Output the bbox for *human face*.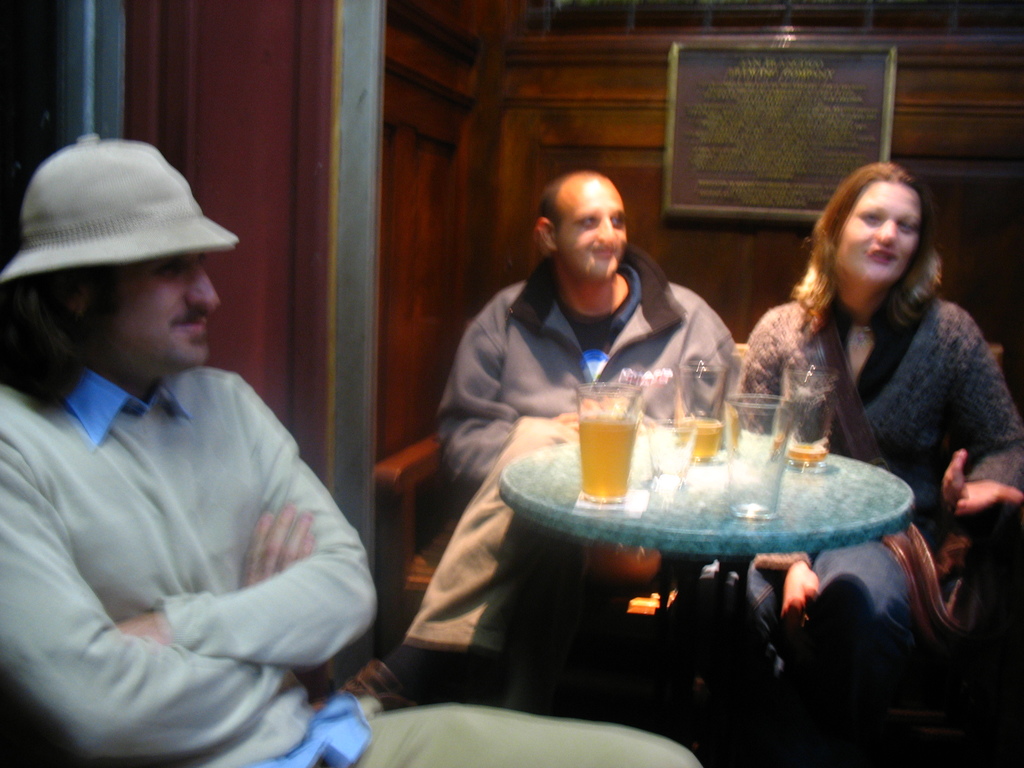
bbox(556, 180, 628, 283).
